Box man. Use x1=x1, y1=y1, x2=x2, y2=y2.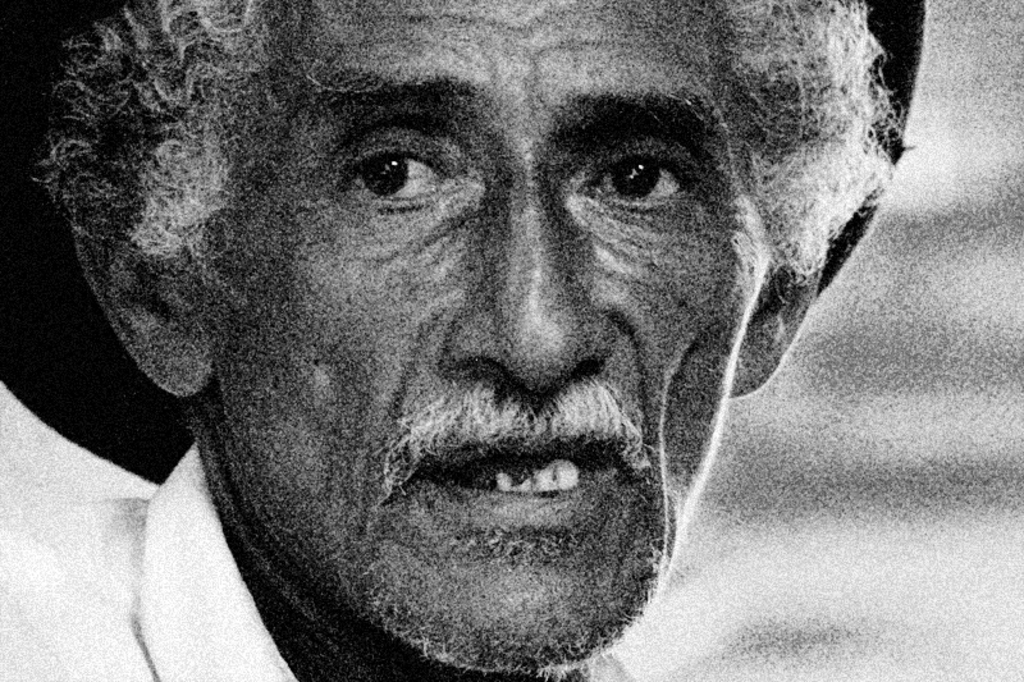
x1=32, y1=0, x2=904, y2=681.
